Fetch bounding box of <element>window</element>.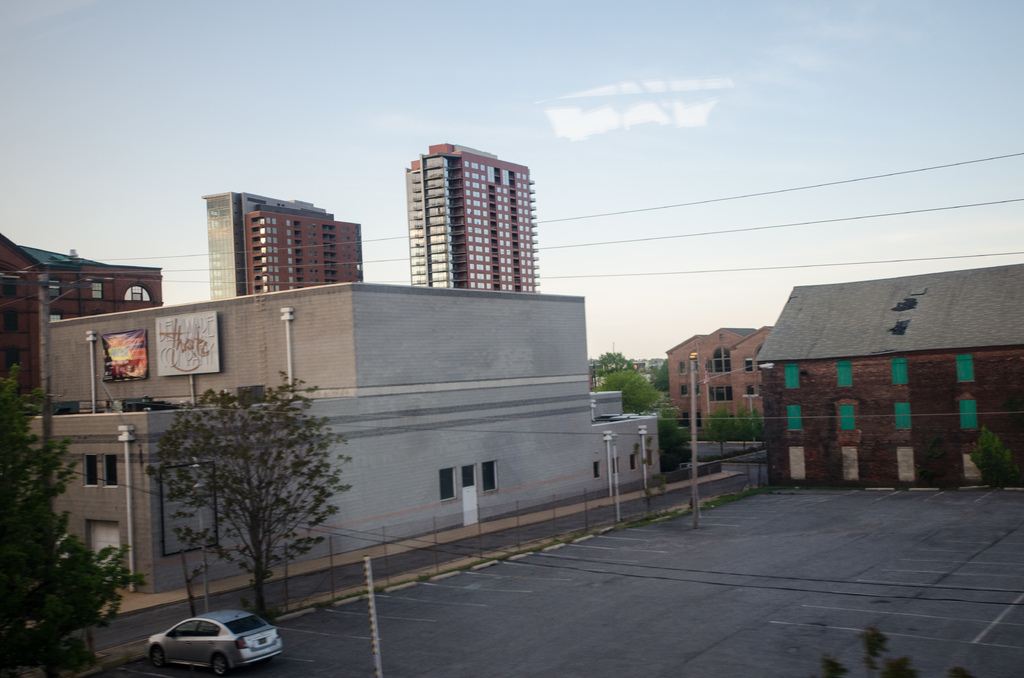
Bbox: <region>440, 465, 458, 500</region>.
